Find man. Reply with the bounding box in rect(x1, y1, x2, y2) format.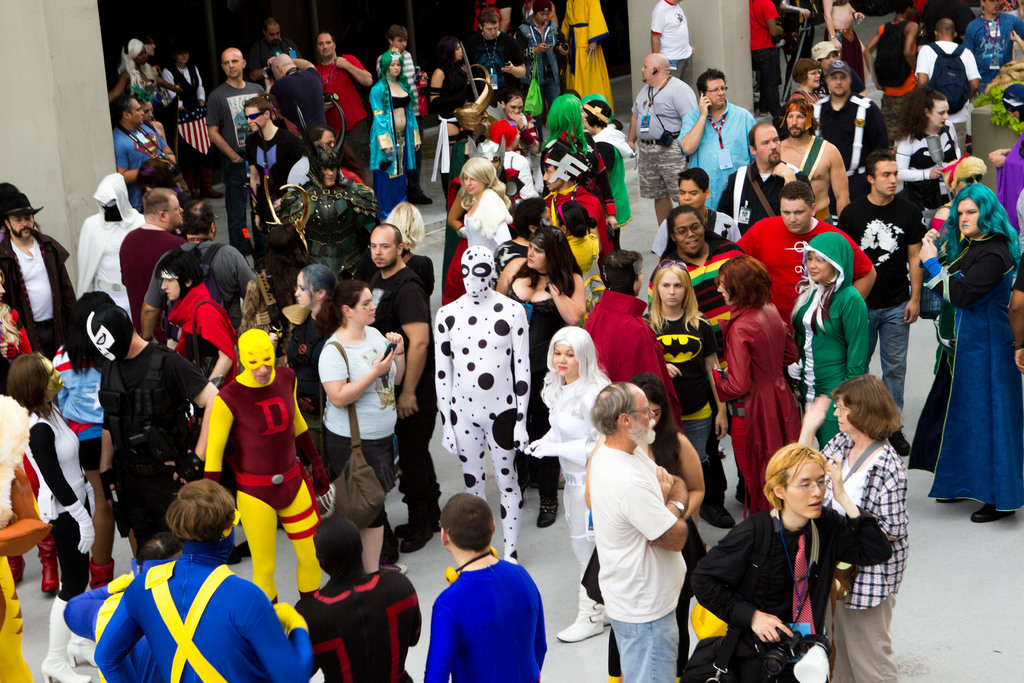
rect(652, 161, 743, 247).
